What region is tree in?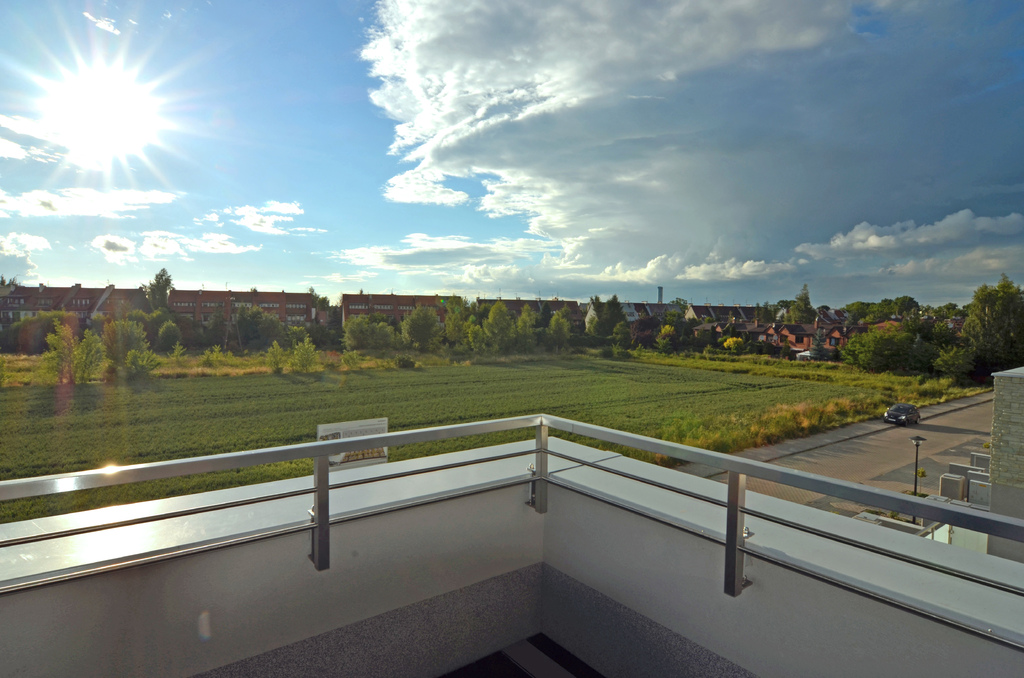
<box>582,302,612,346</box>.
